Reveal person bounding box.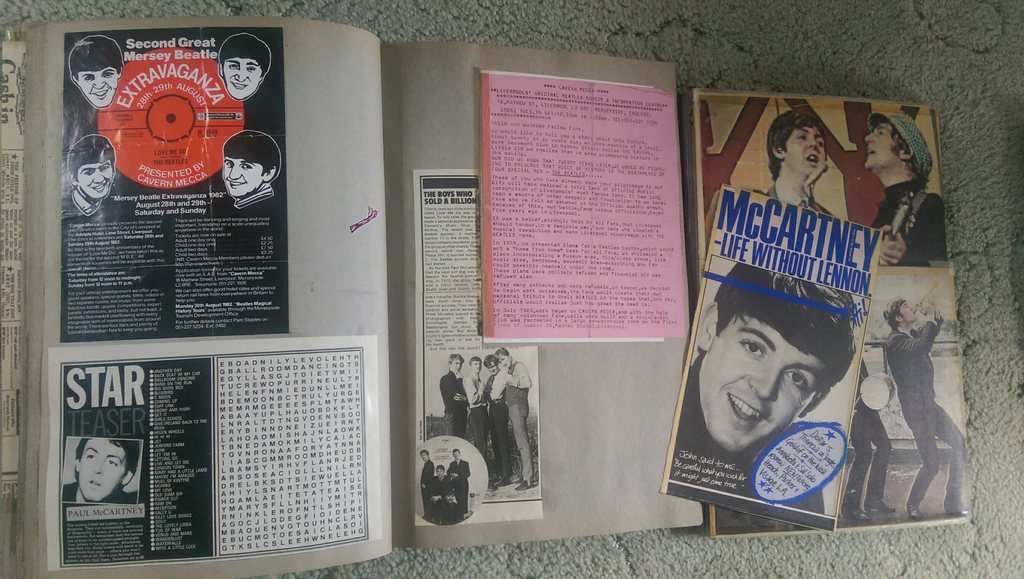
Revealed: box=[63, 428, 143, 505].
